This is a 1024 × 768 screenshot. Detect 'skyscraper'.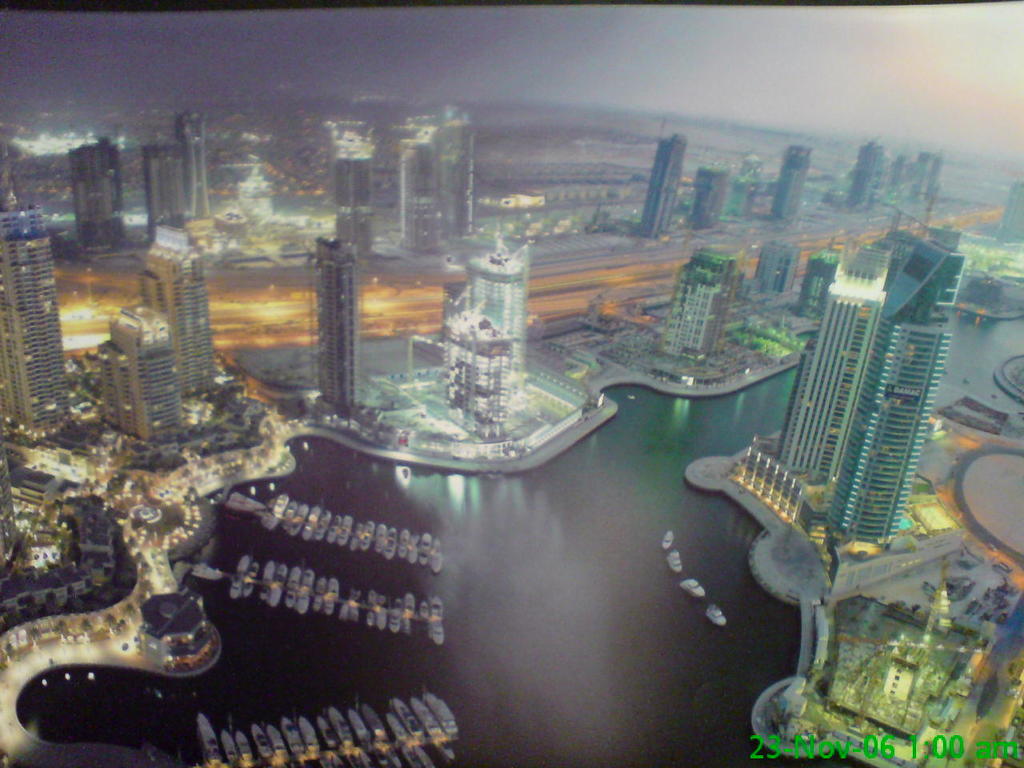
<box>465,256,528,402</box>.
